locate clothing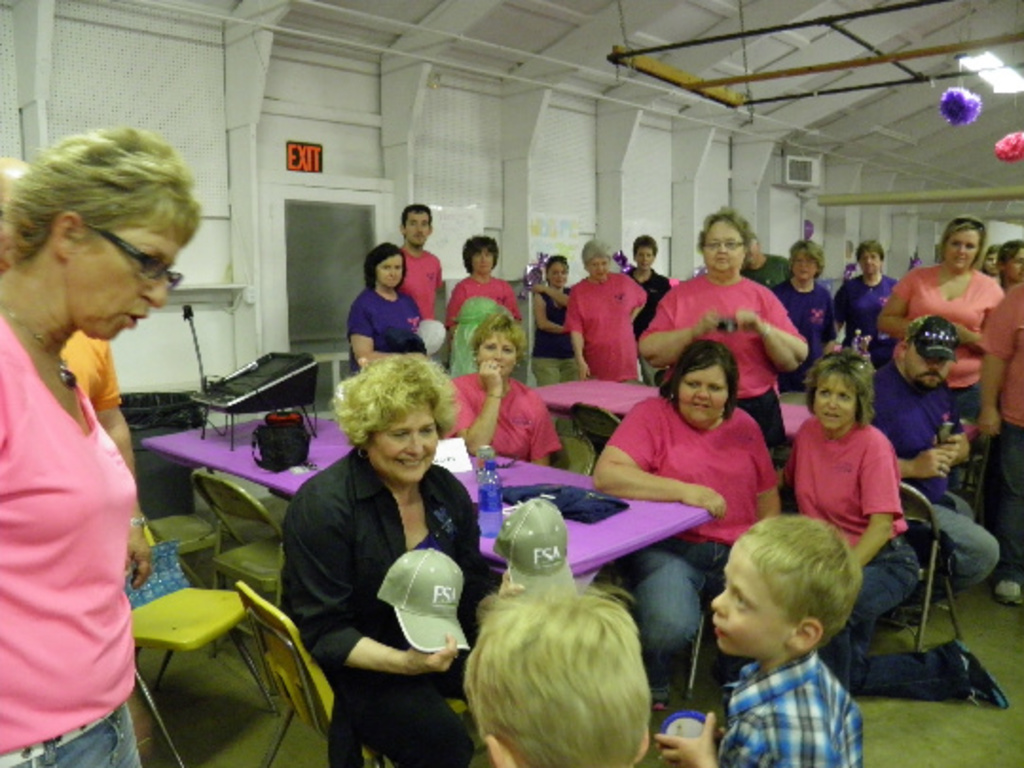
rect(281, 442, 491, 766)
